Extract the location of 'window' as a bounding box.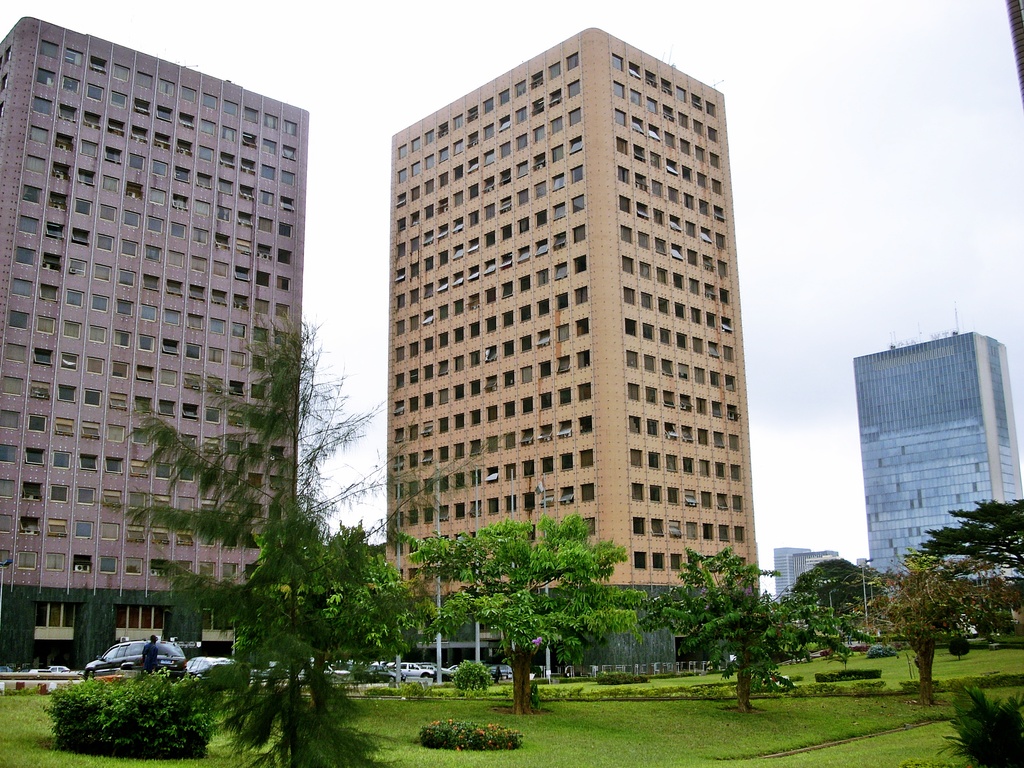
box=[443, 476, 449, 490].
